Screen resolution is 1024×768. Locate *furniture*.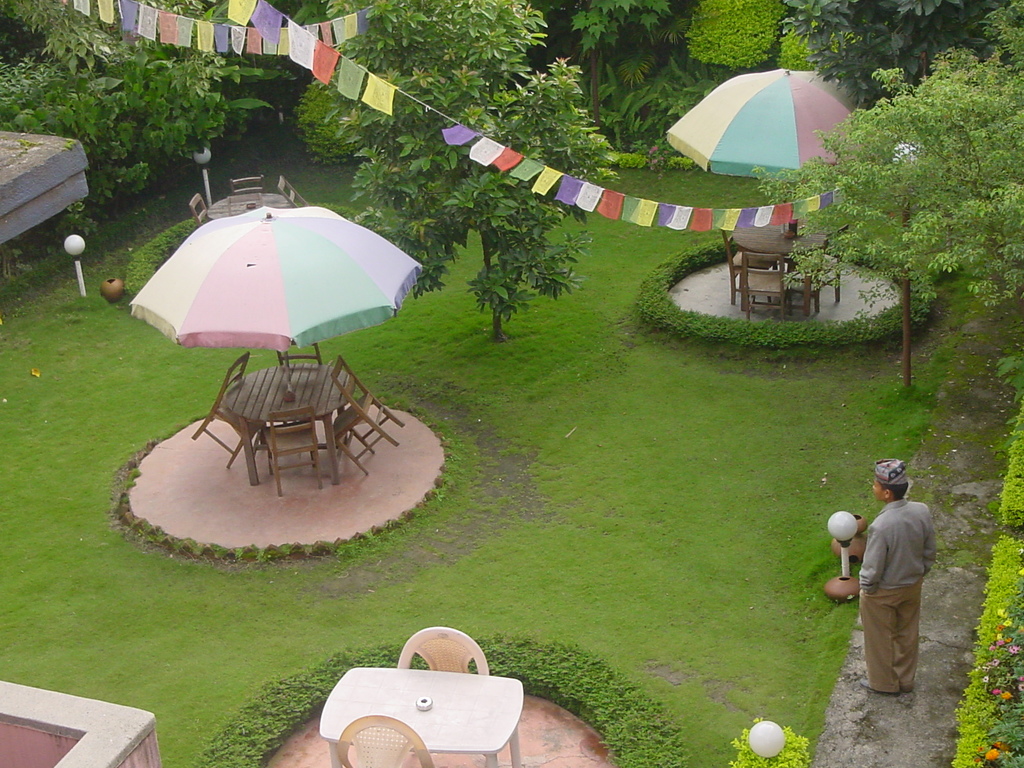
rect(795, 254, 842, 311).
